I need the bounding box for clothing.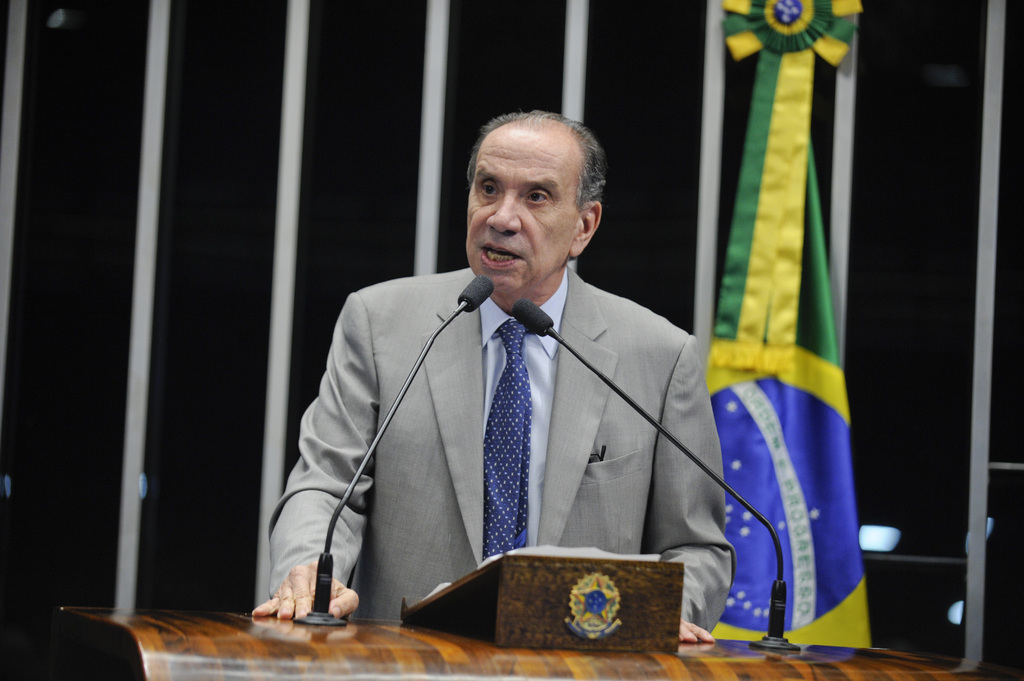
Here it is: crop(261, 243, 742, 653).
